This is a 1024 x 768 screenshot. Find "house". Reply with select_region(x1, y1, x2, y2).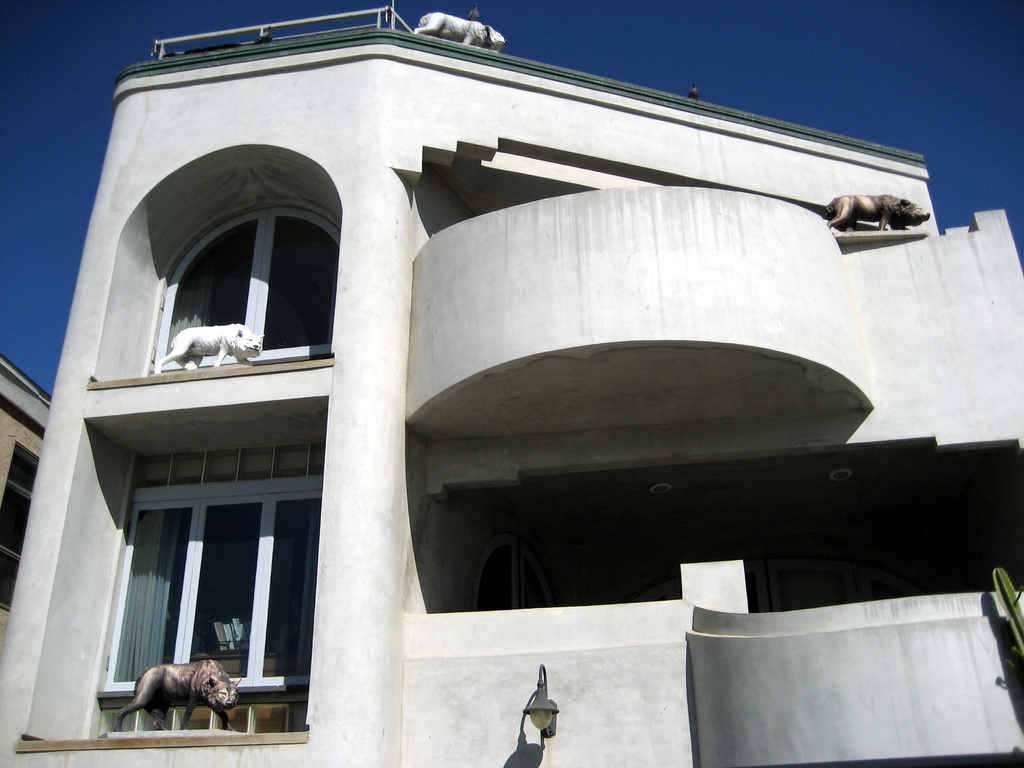
select_region(0, 0, 1023, 767).
